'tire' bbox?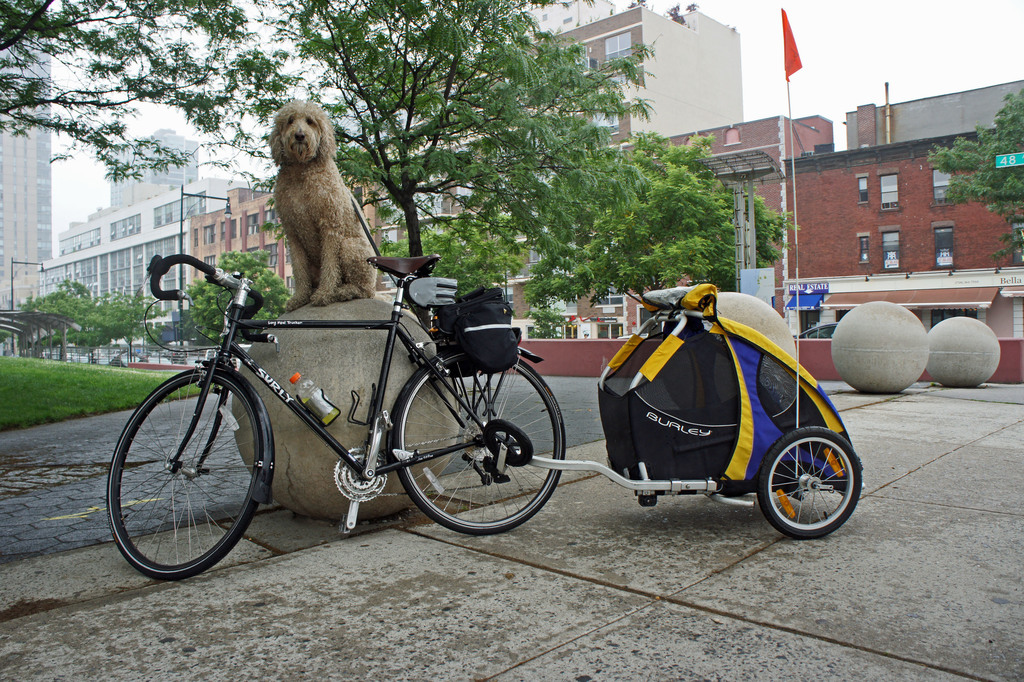
l=107, t=366, r=263, b=578
